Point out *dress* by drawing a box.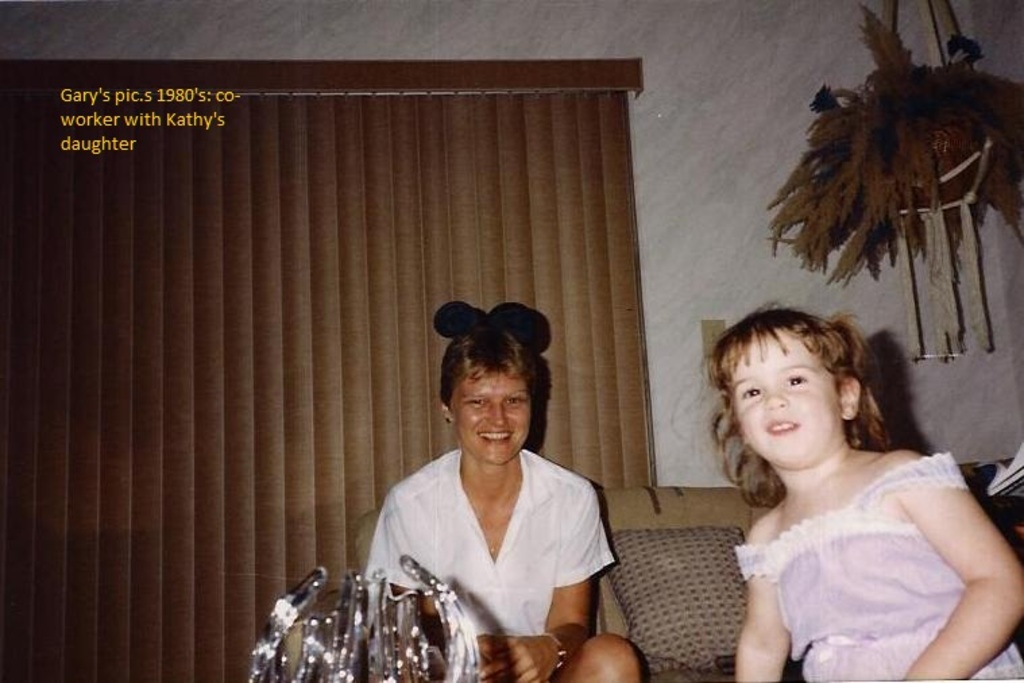
(x1=730, y1=449, x2=1023, y2=682).
